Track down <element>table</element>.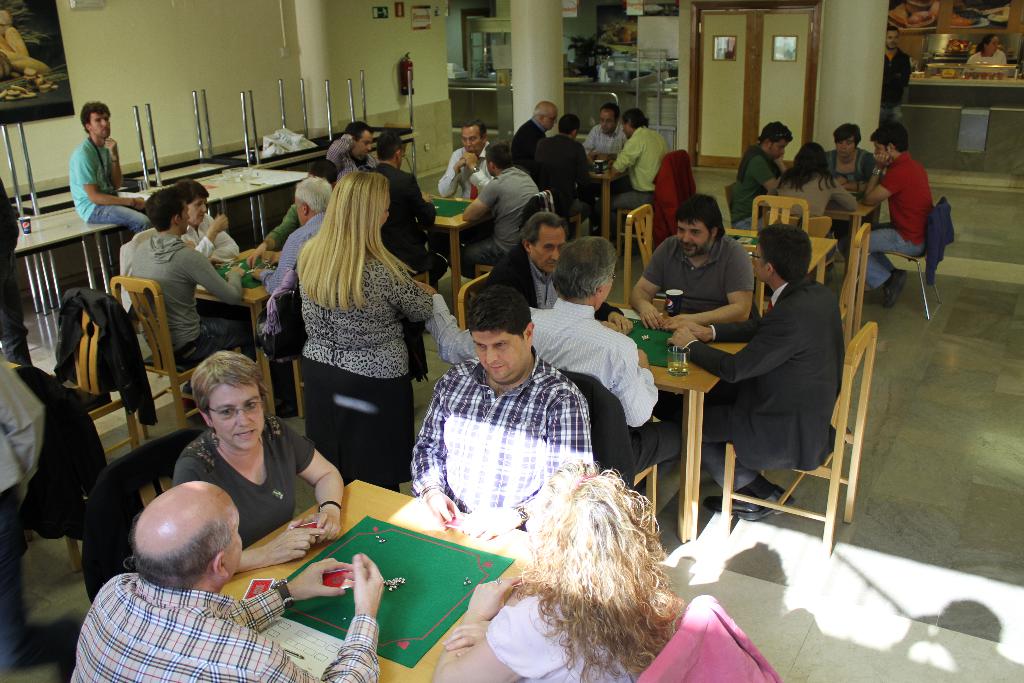
Tracked to <bbox>196, 245, 284, 429</bbox>.
